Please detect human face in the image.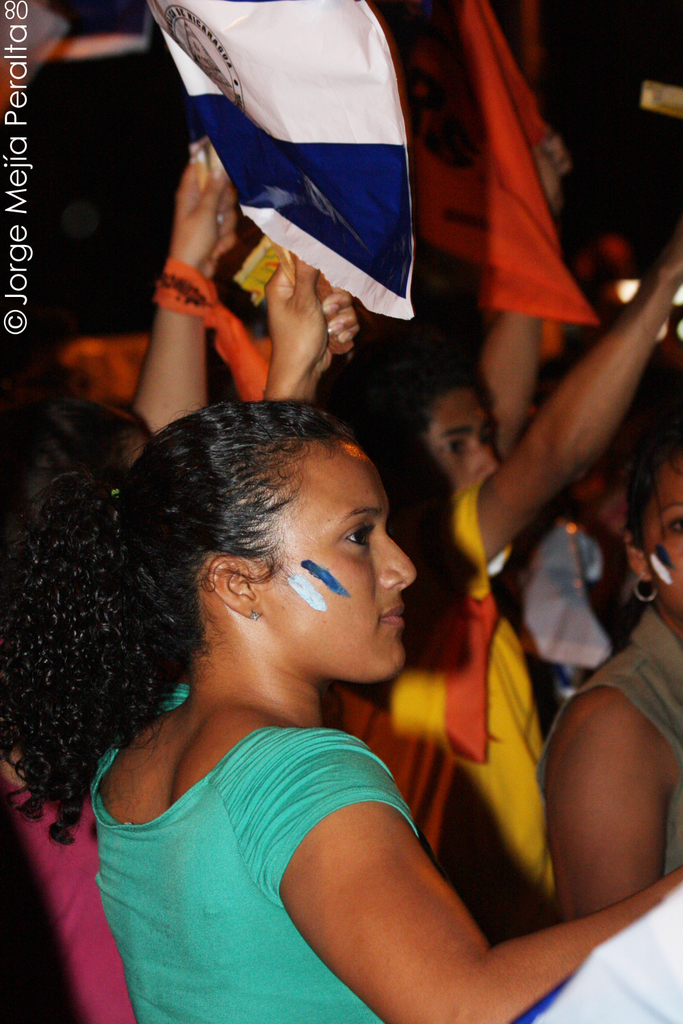
645, 463, 682, 612.
